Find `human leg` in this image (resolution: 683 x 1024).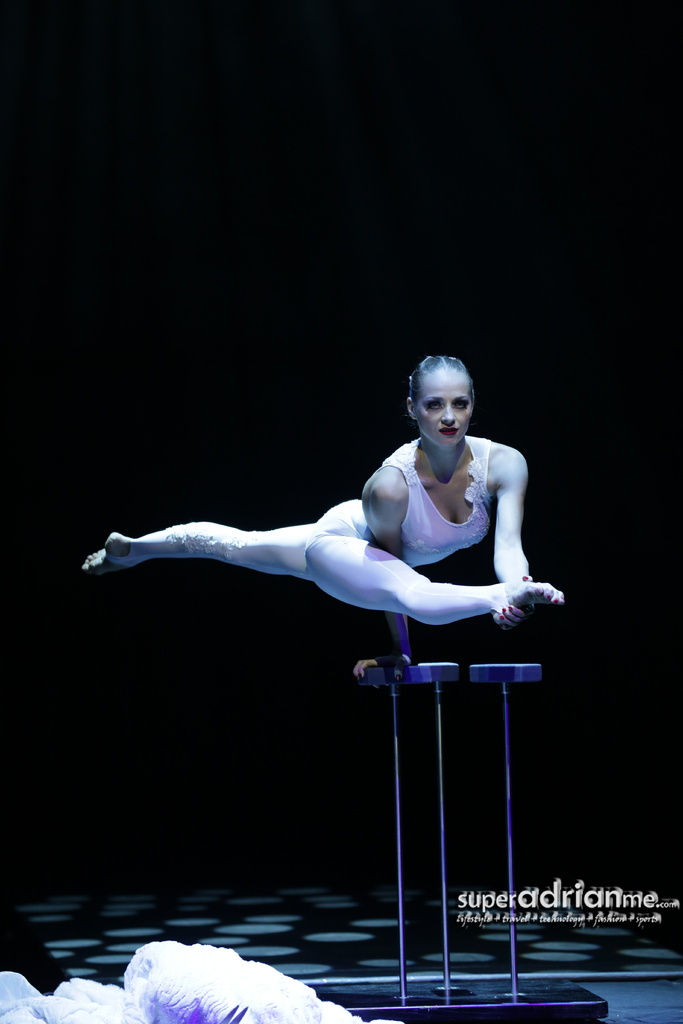
region(81, 502, 372, 580).
